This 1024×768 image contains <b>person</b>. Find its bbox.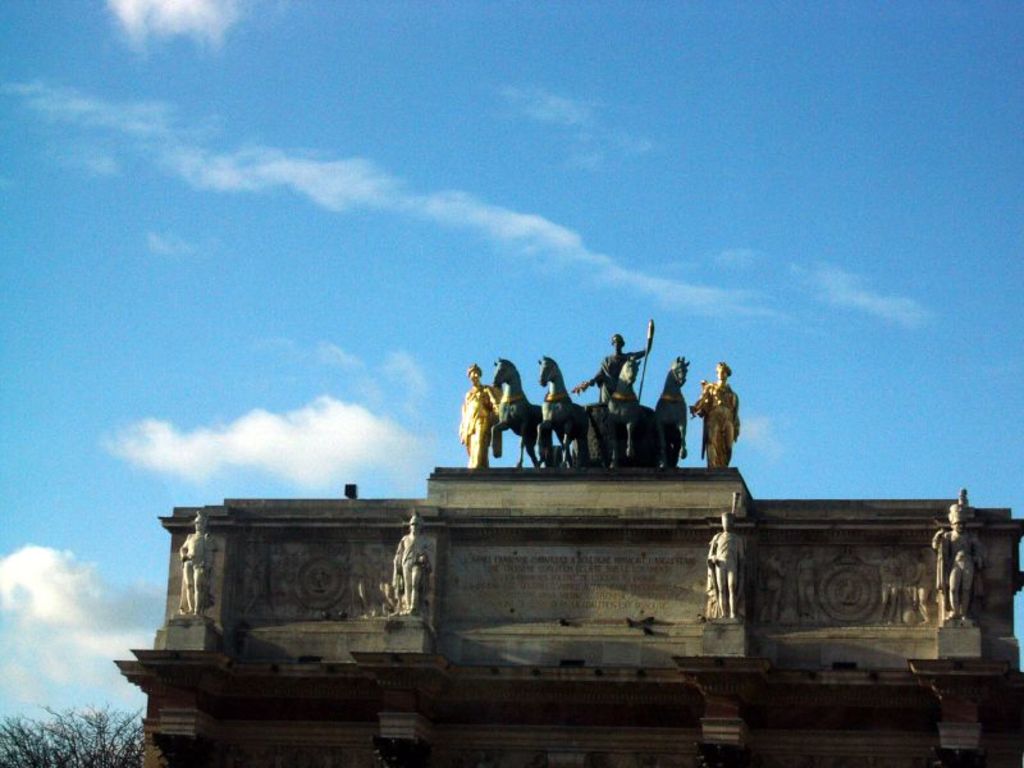
[173, 512, 218, 626].
